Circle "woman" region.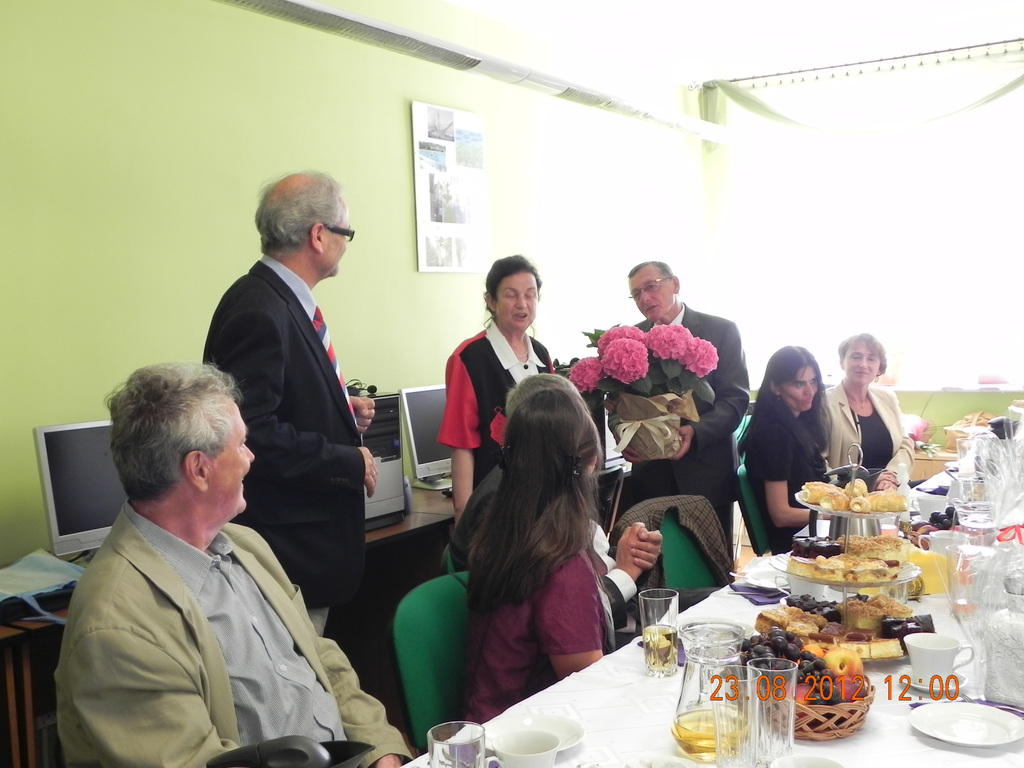
Region: select_region(732, 342, 876, 561).
